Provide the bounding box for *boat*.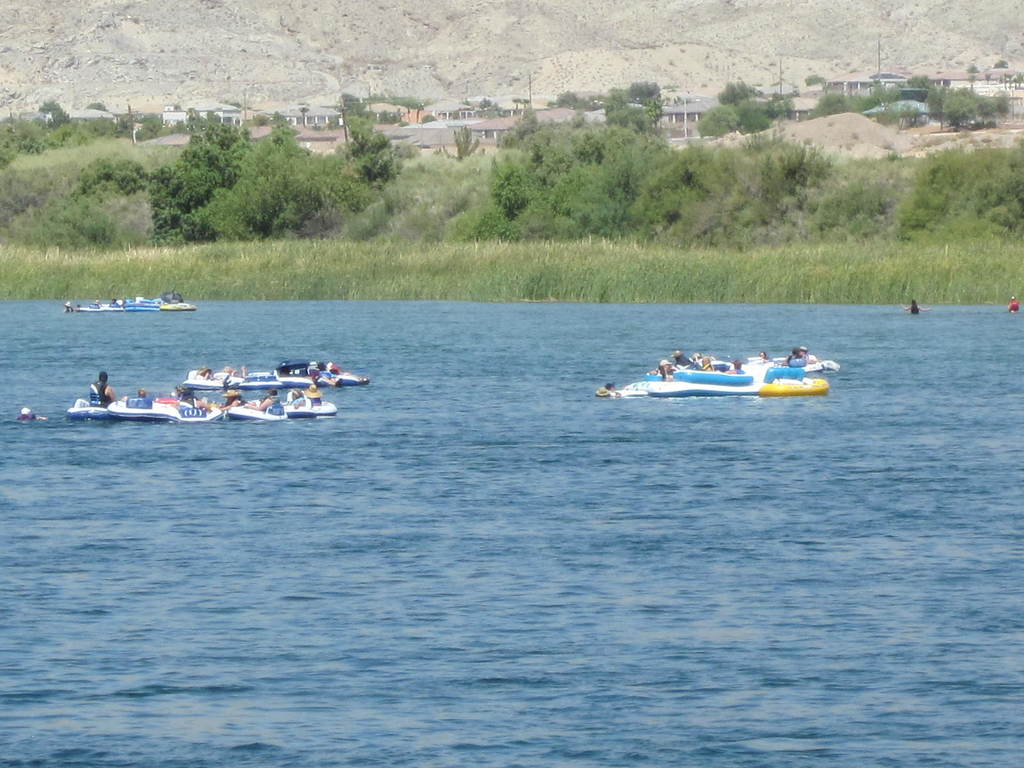
{"x1": 620, "y1": 360, "x2": 829, "y2": 400}.
